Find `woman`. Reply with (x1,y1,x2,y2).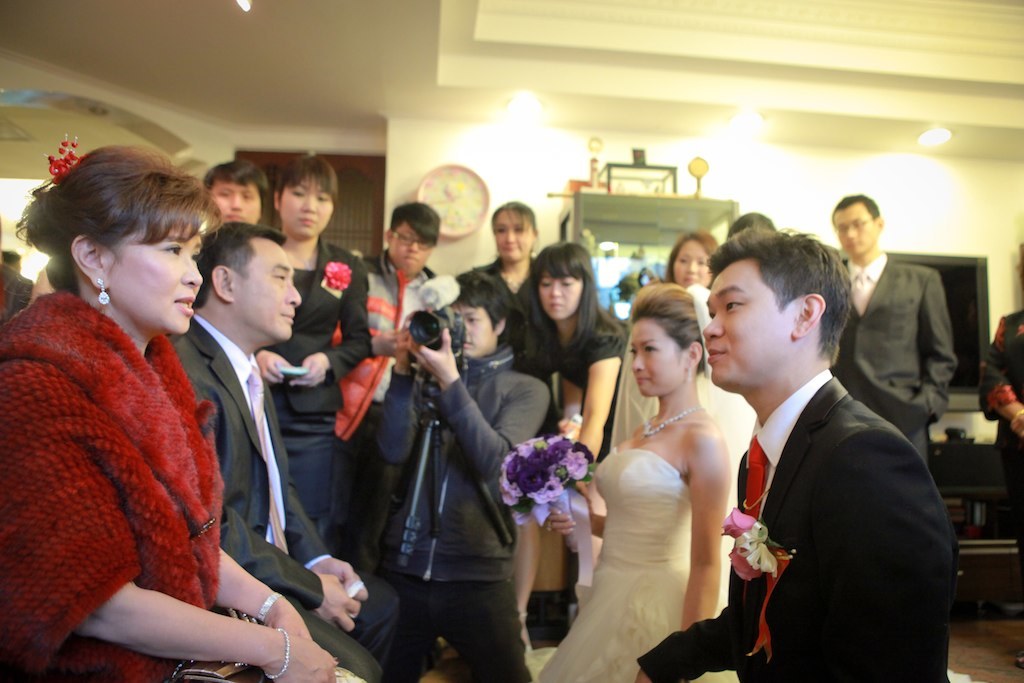
(452,199,564,388).
